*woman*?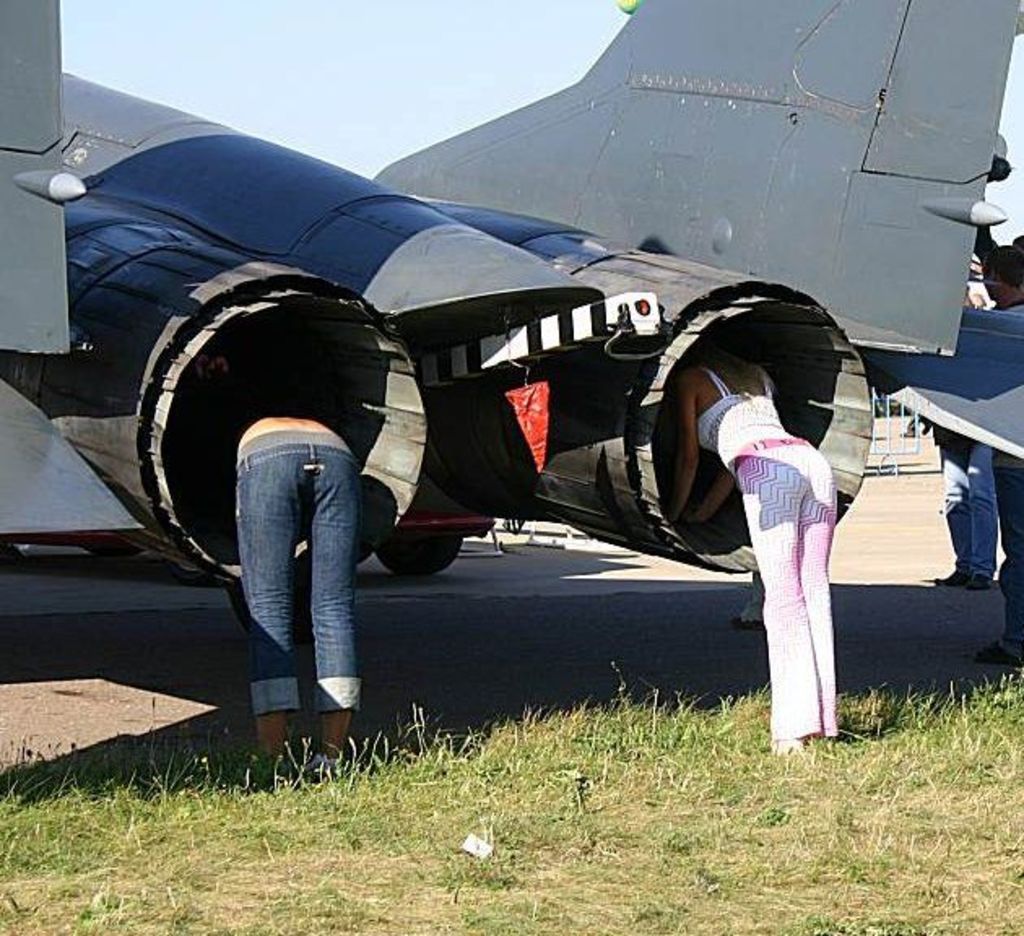
x1=697 y1=224 x2=873 y2=772
